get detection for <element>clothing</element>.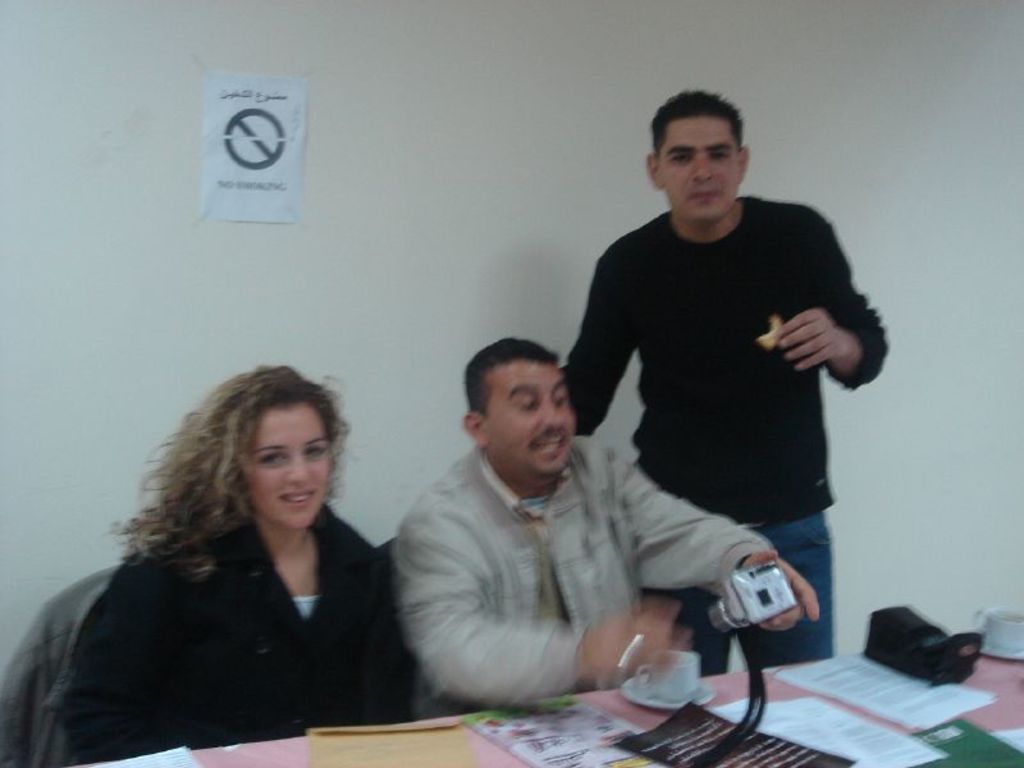
Detection: box=[392, 436, 769, 709].
